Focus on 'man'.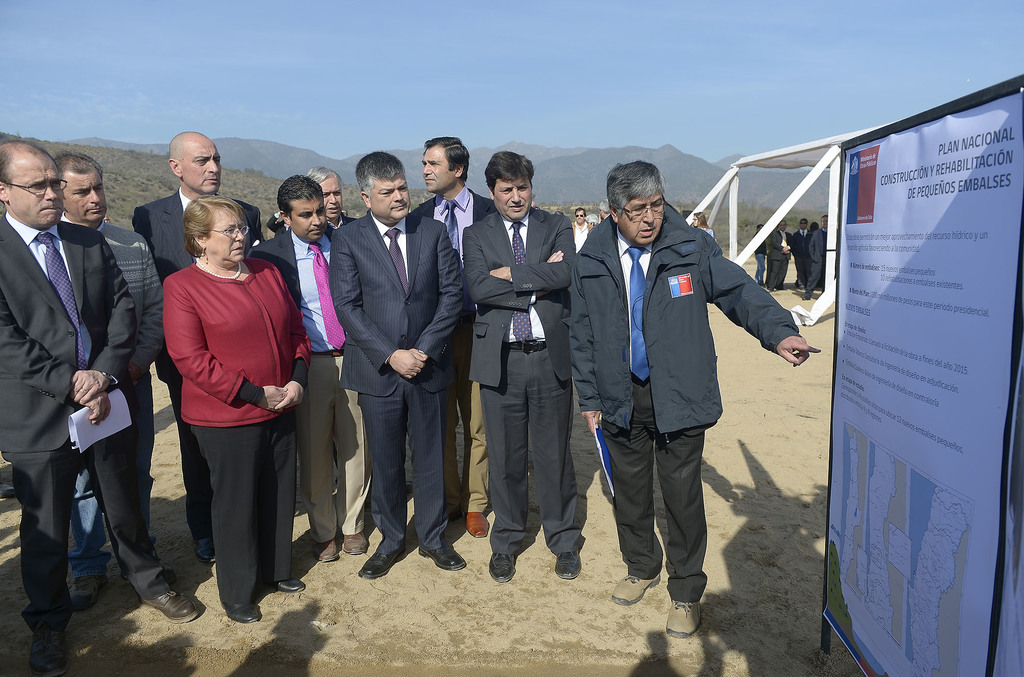
Focused at crop(568, 167, 774, 612).
